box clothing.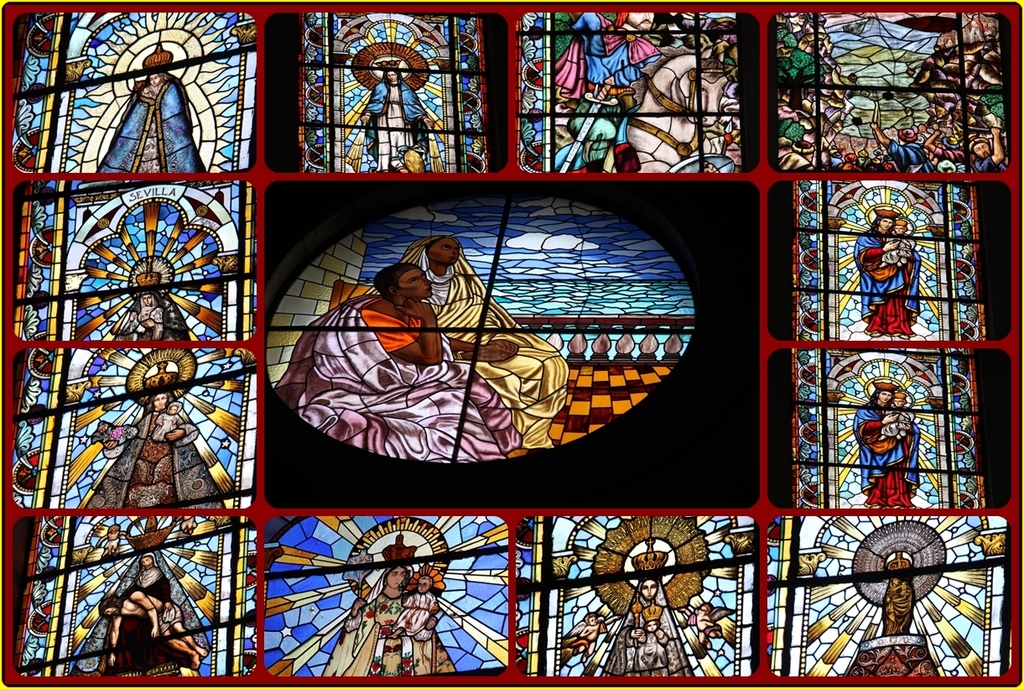
{"x1": 134, "y1": 304, "x2": 166, "y2": 339}.
